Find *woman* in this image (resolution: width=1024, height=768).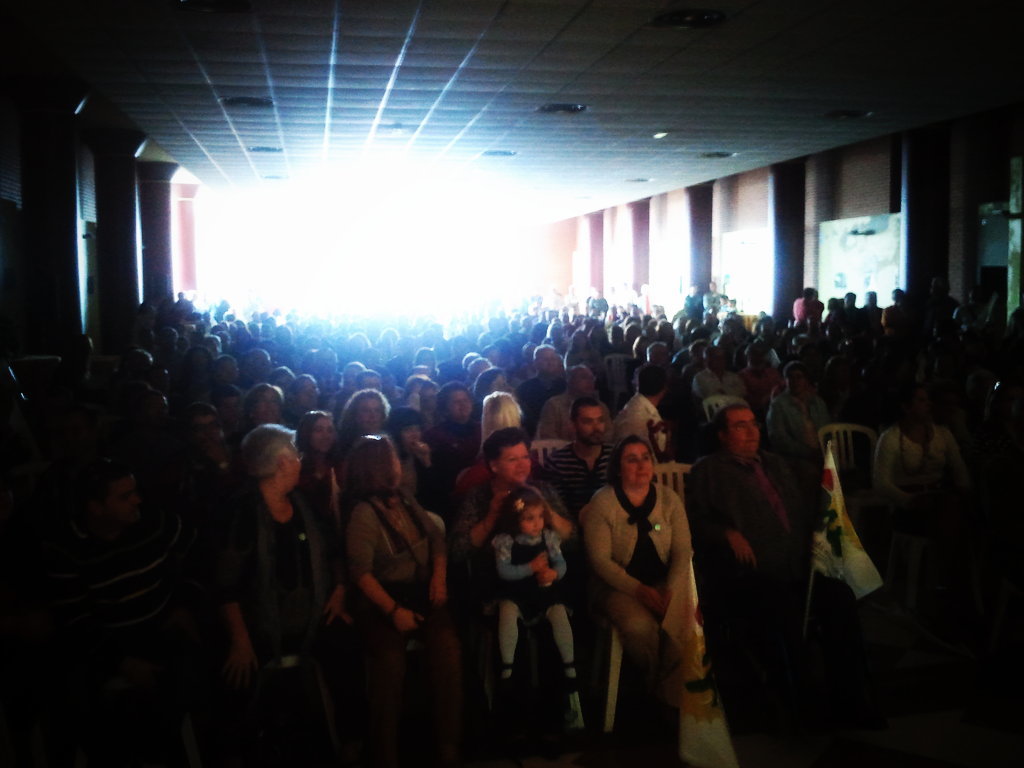
245,386,285,425.
